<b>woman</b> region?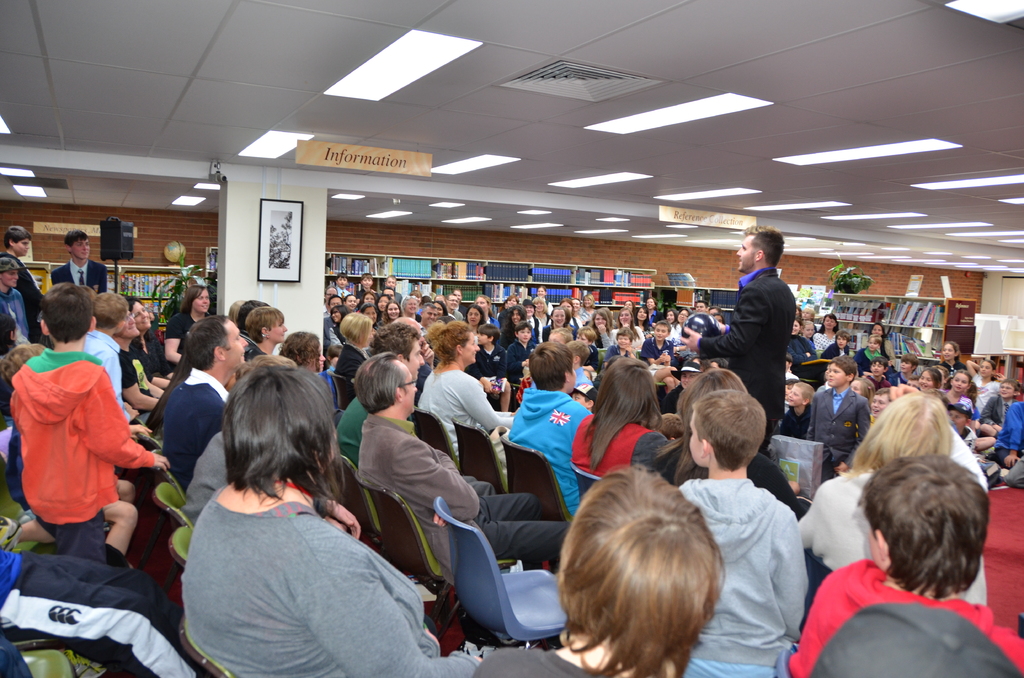
<bbox>812, 311, 840, 353</bbox>
